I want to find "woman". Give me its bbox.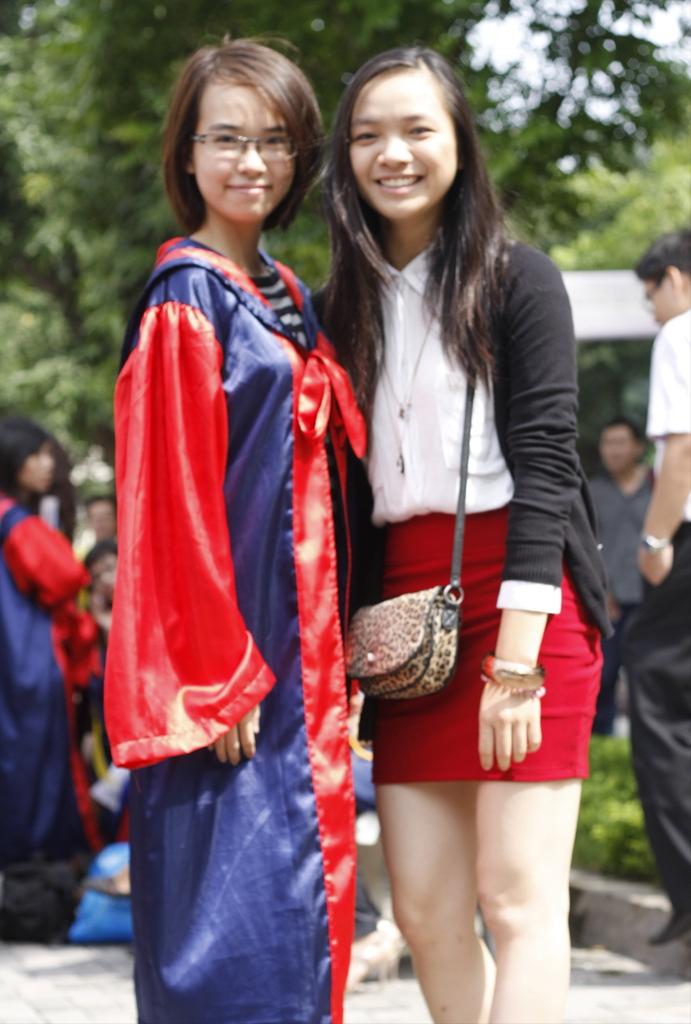
0:420:86:896.
